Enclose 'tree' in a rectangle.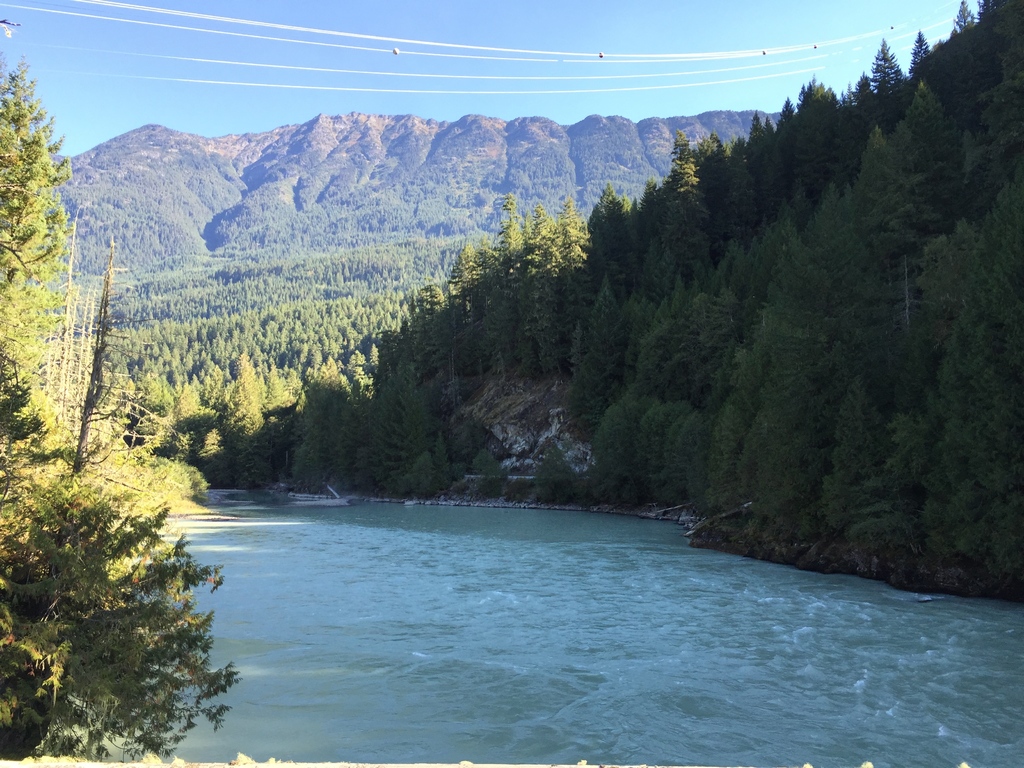
box(842, 380, 886, 460).
